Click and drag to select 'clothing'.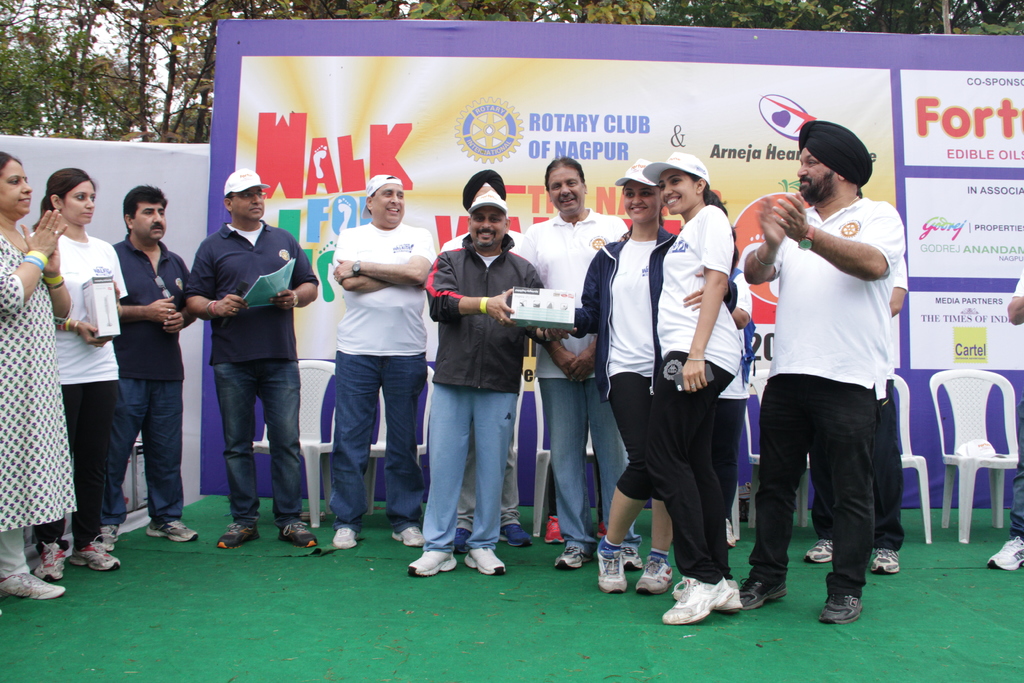
Selection: locate(424, 238, 543, 562).
